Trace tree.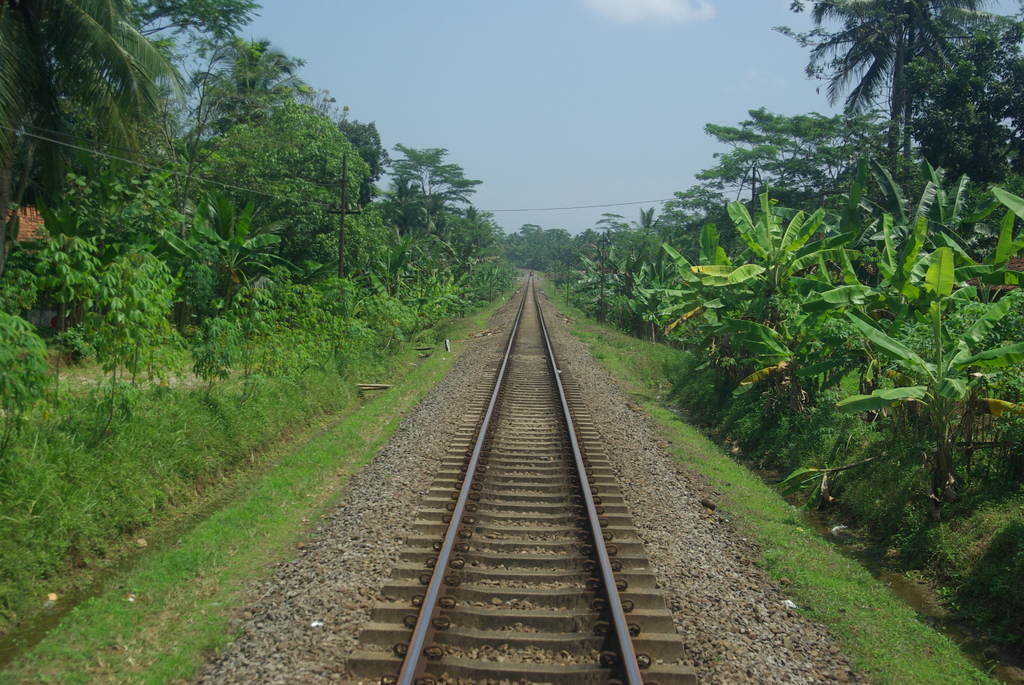
Traced to [376,171,431,258].
